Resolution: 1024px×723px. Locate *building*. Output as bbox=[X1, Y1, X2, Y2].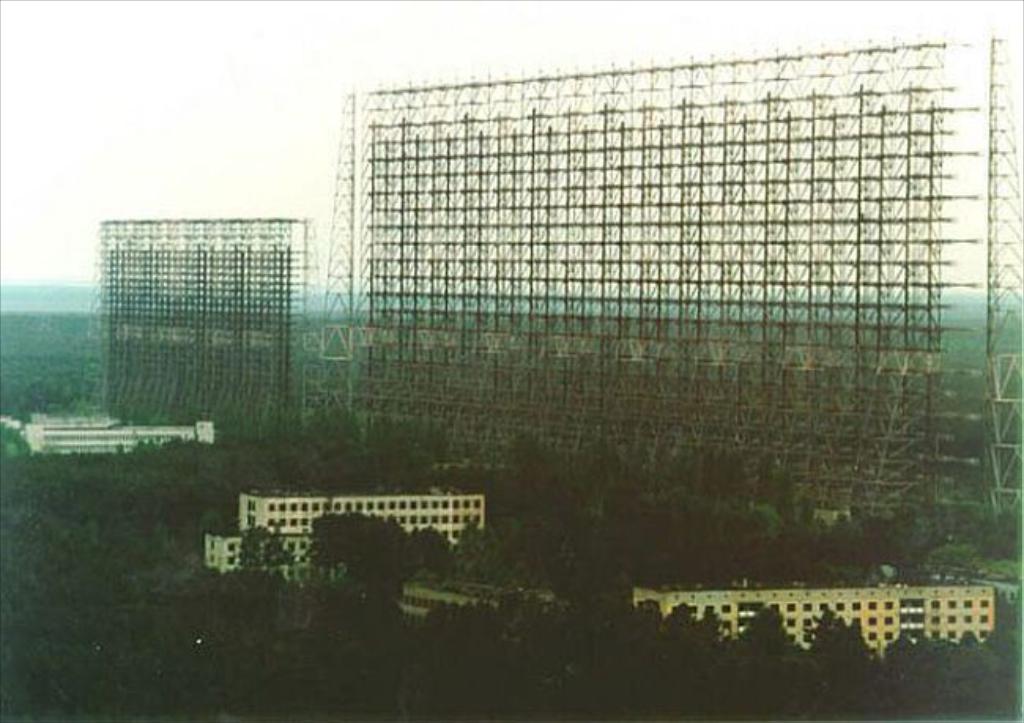
bbox=[2, 403, 214, 458].
